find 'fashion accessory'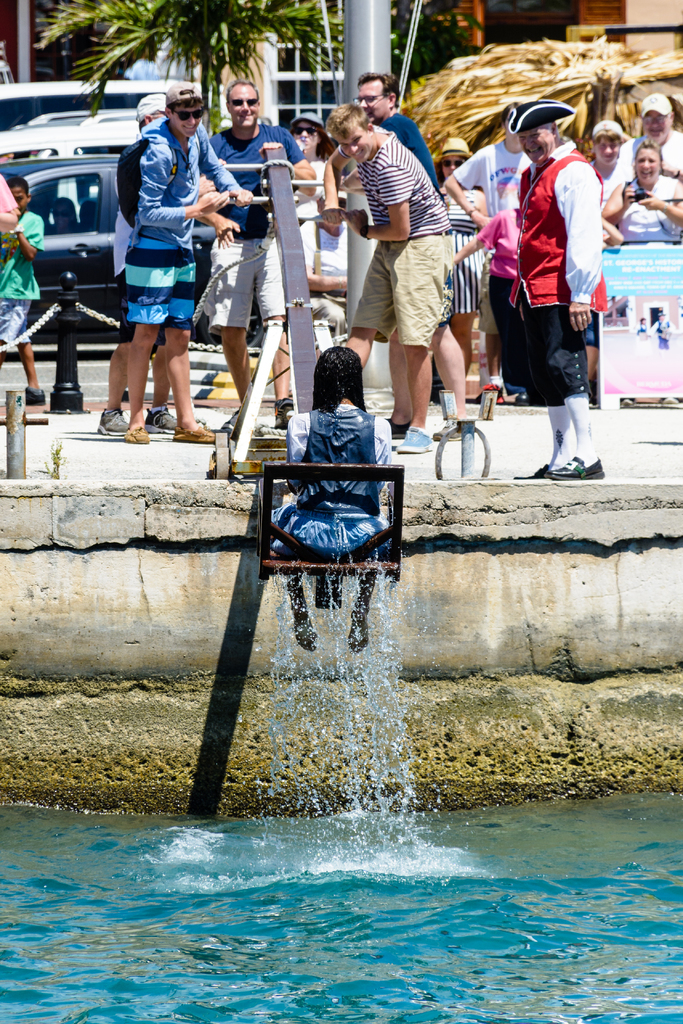
bbox=[8, 220, 24, 231]
